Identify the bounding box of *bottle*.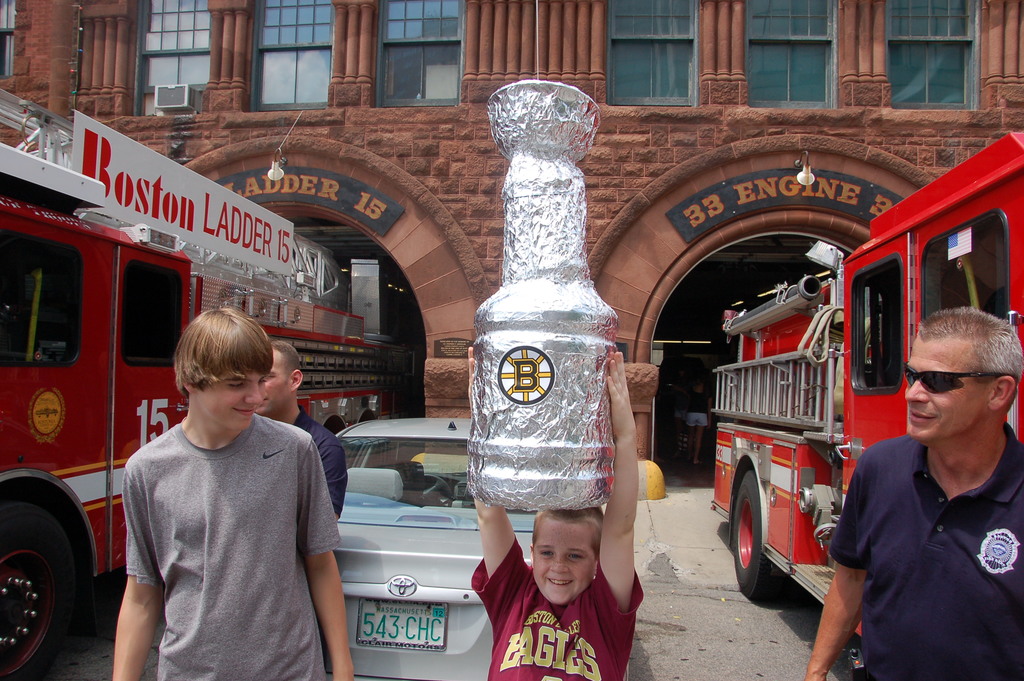
{"x1": 467, "y1": 142, "x2": 624, "y2": 531}.
